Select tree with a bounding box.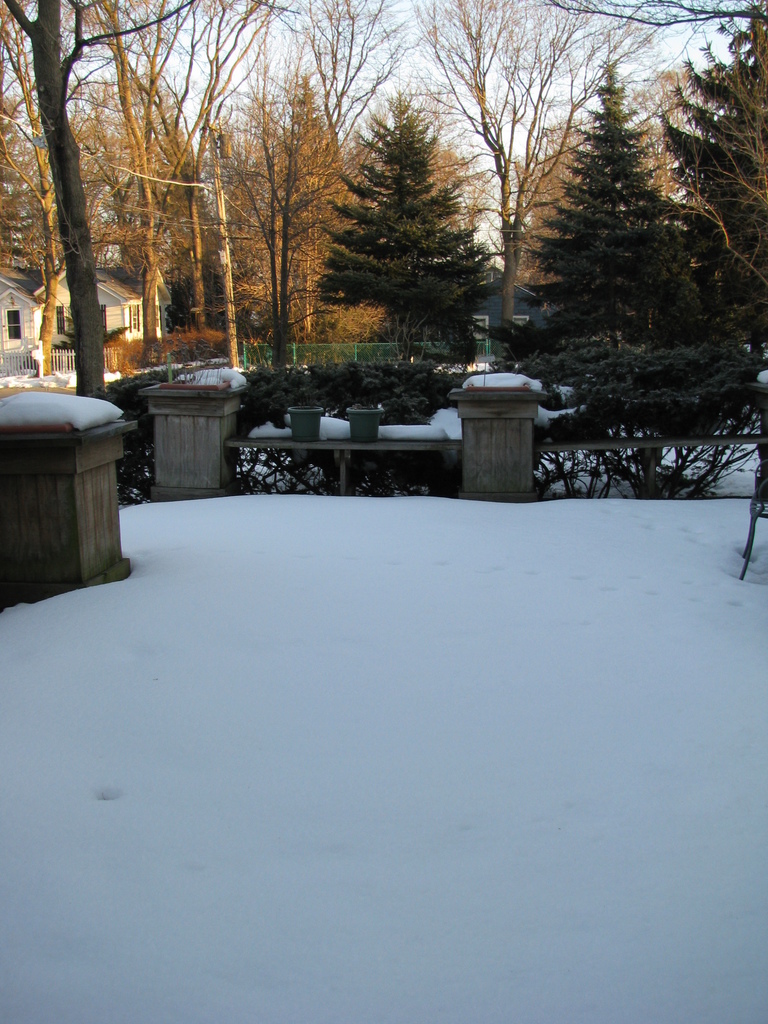
left=2, top=73, right=122, bottom=396.
